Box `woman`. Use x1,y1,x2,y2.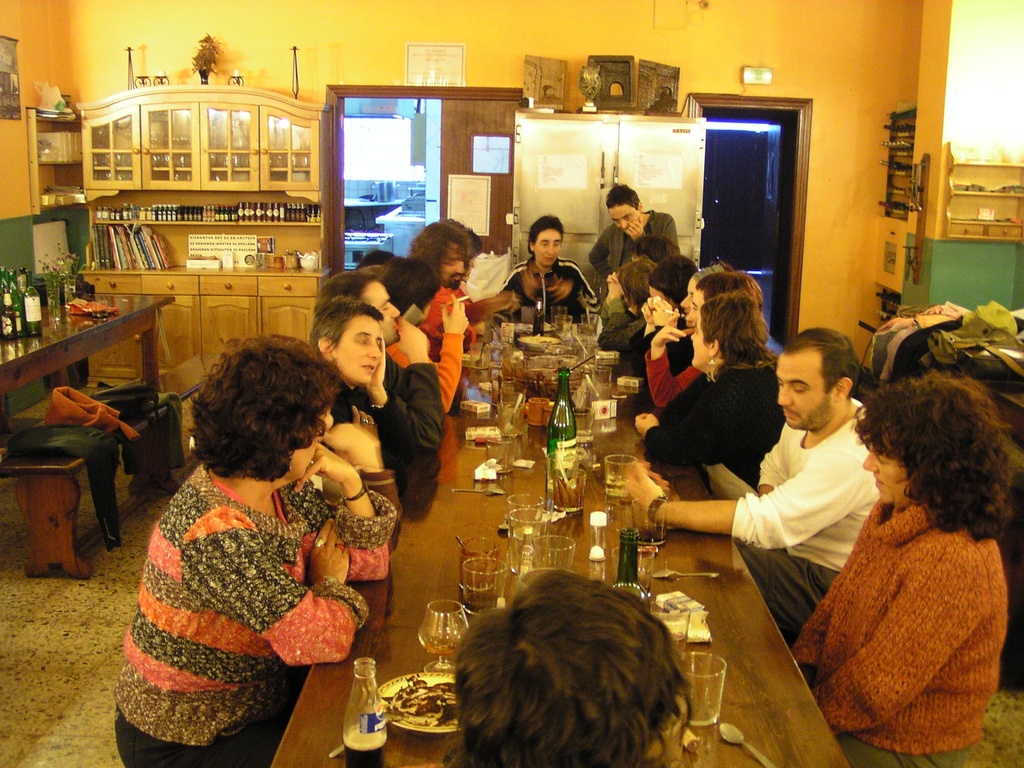
774,358,1017,767.
